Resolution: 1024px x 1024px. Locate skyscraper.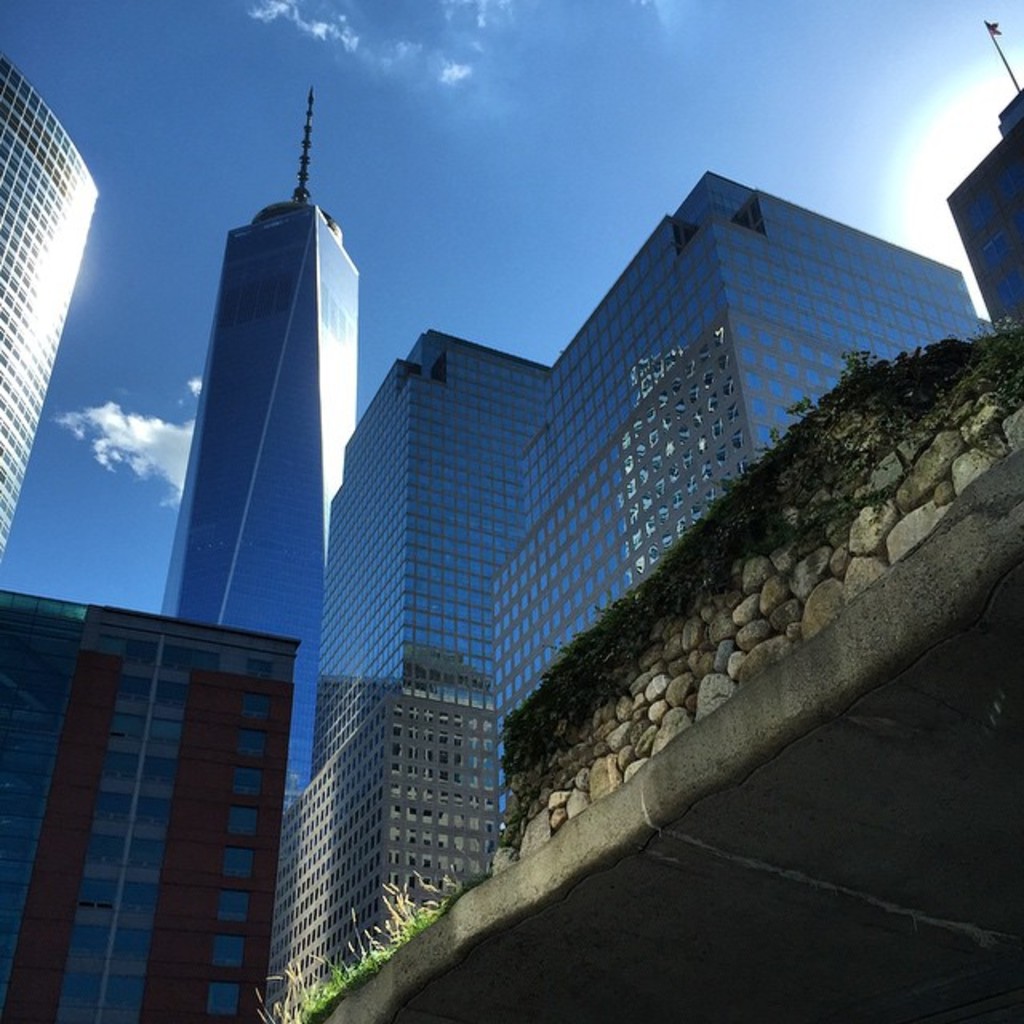
493 176 992 792.
